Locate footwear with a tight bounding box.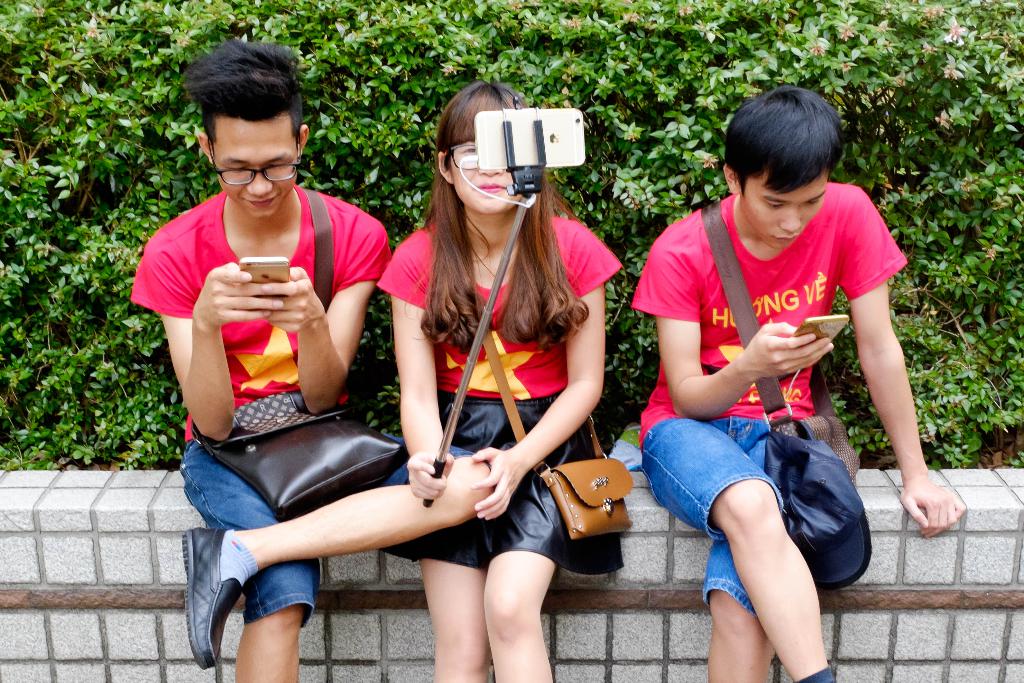
(x1=187, y1=535, x2=245, y2=670).
